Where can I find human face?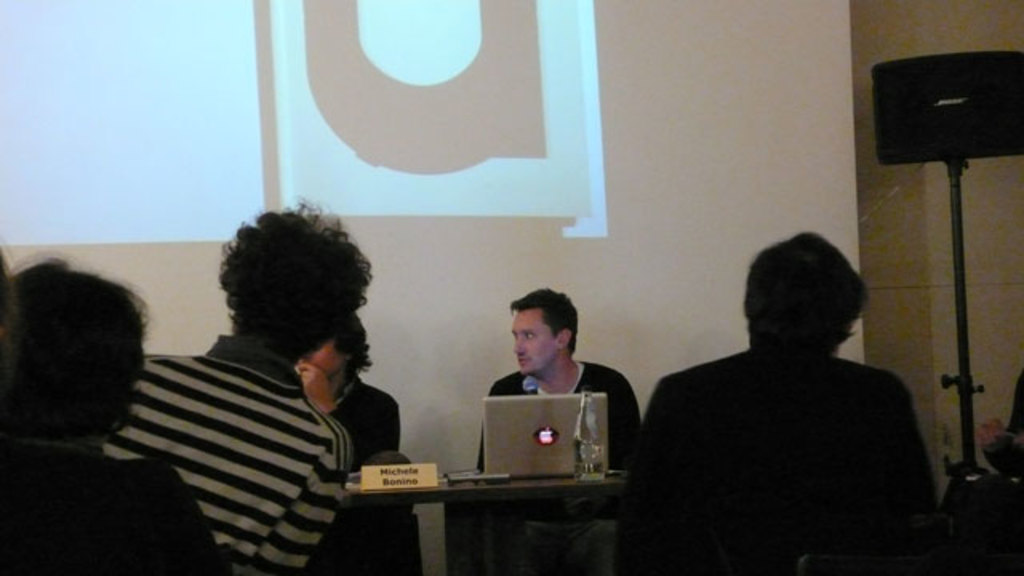
You can find it at <box>296,342,341,378</box>.
